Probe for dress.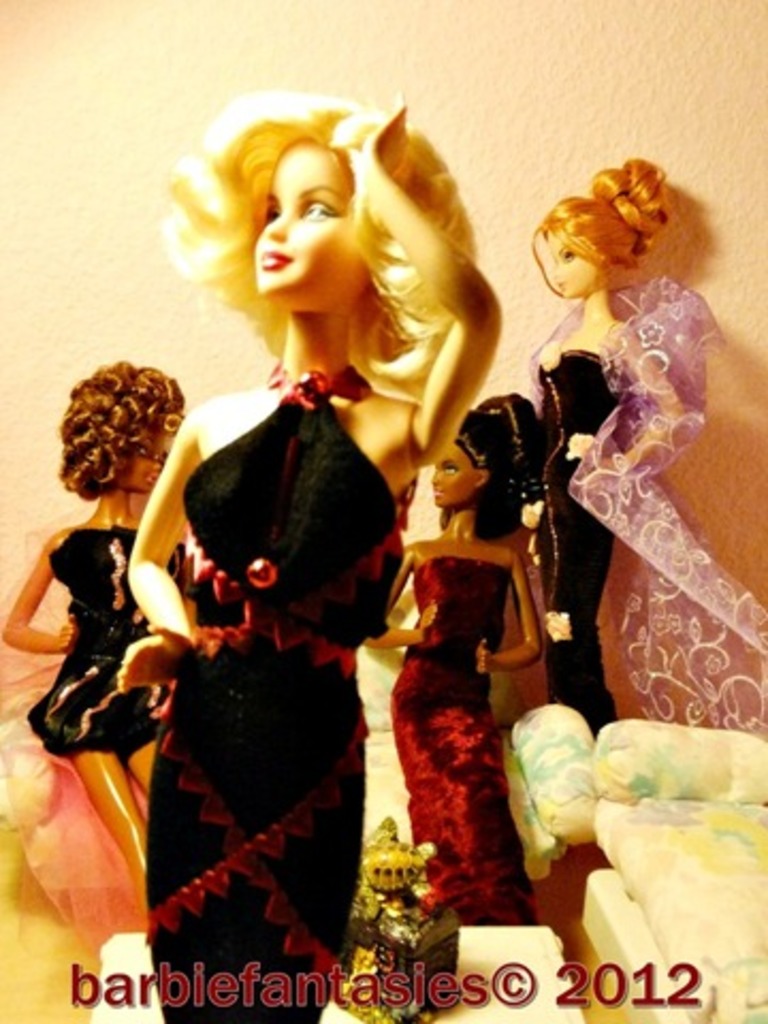
Probe result: detection(386, 555, 538, 926).
